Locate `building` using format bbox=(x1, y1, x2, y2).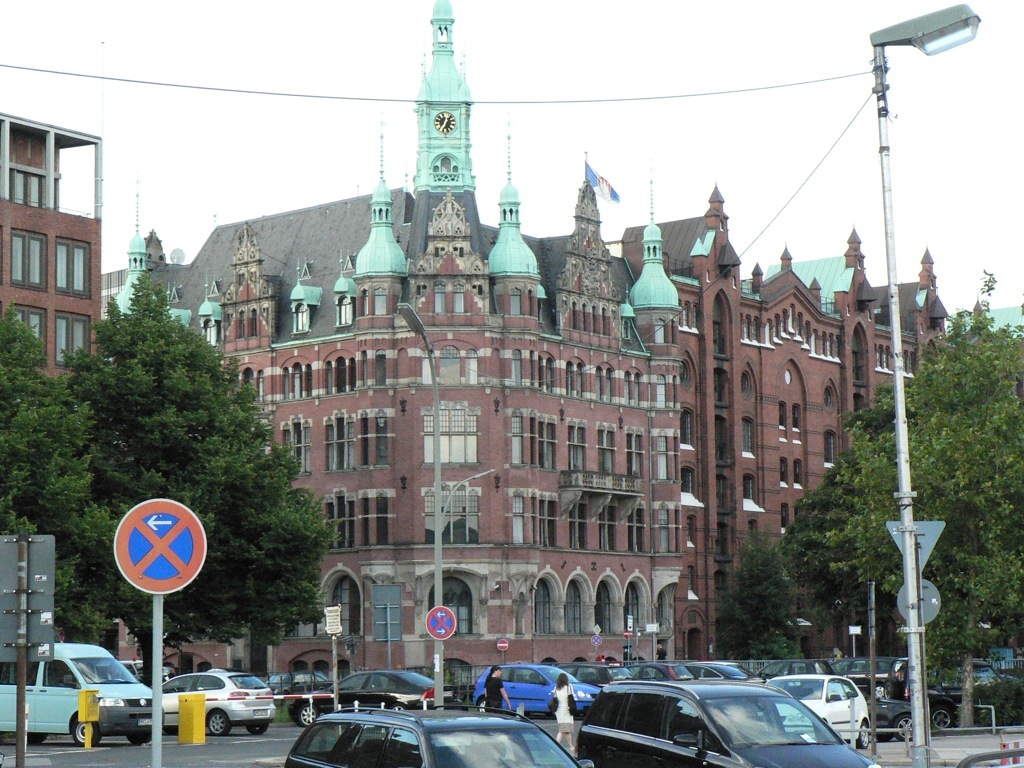
bbox=(0, 113, 101, 648).
